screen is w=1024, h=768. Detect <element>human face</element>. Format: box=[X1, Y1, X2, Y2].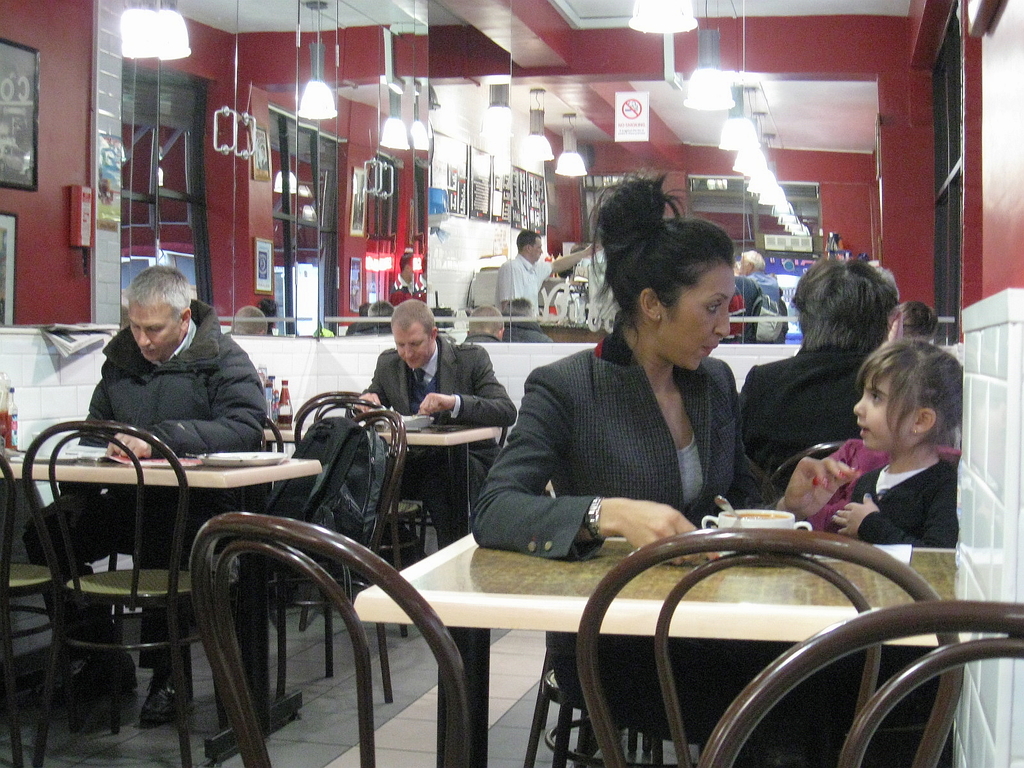
box=[663, 268, 730, 369].
